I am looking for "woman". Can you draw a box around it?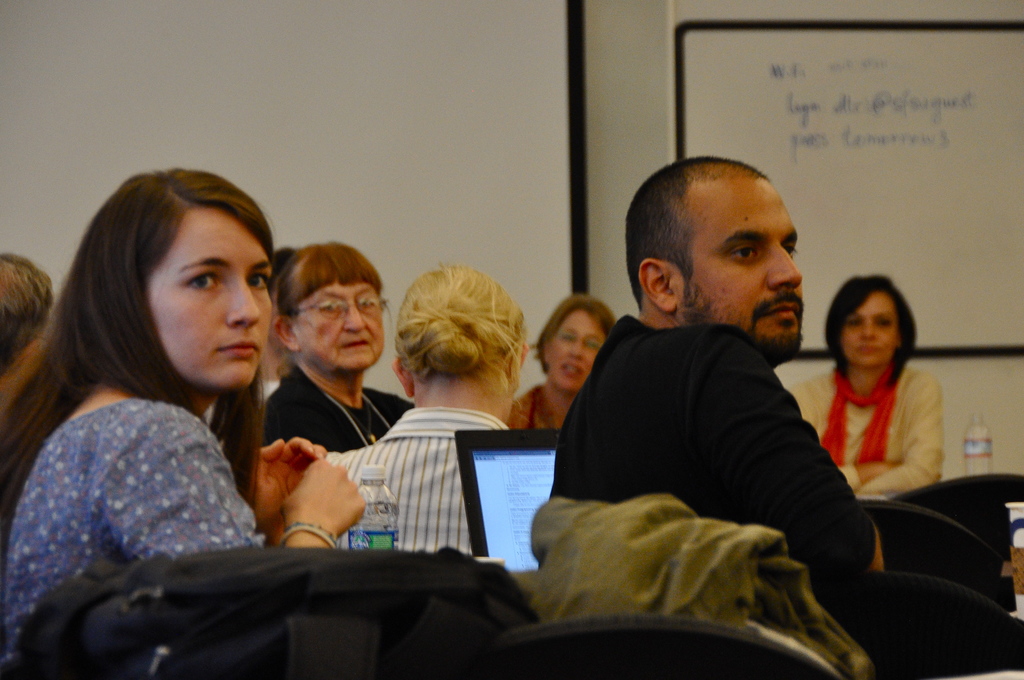
Sure, the bounding box is (0,166,369,679).
